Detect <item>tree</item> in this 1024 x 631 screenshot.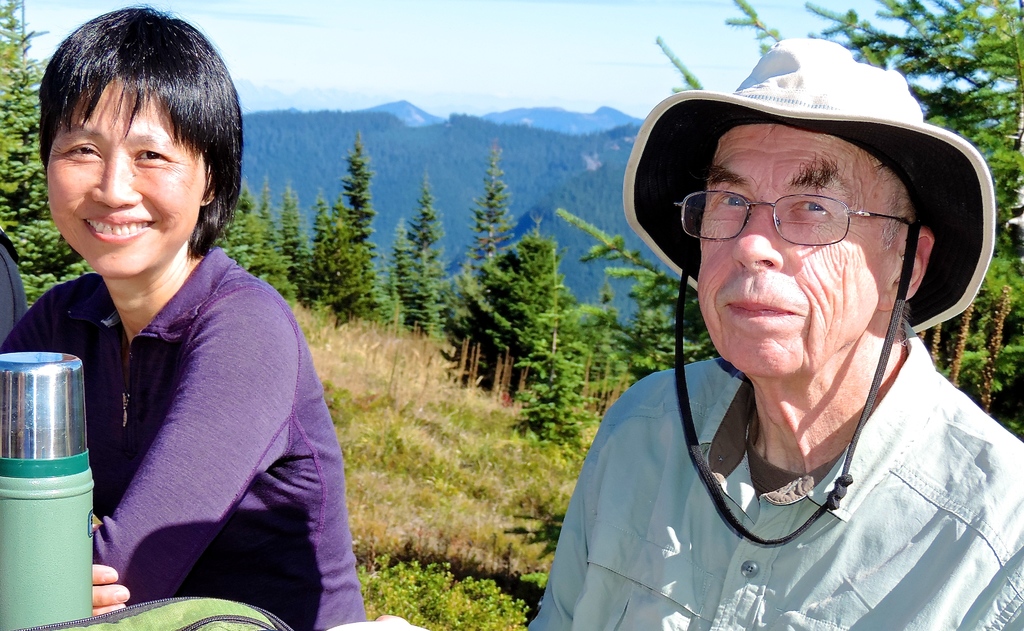
Detection: x1=551 y1=206 x2=719 y2=369.
